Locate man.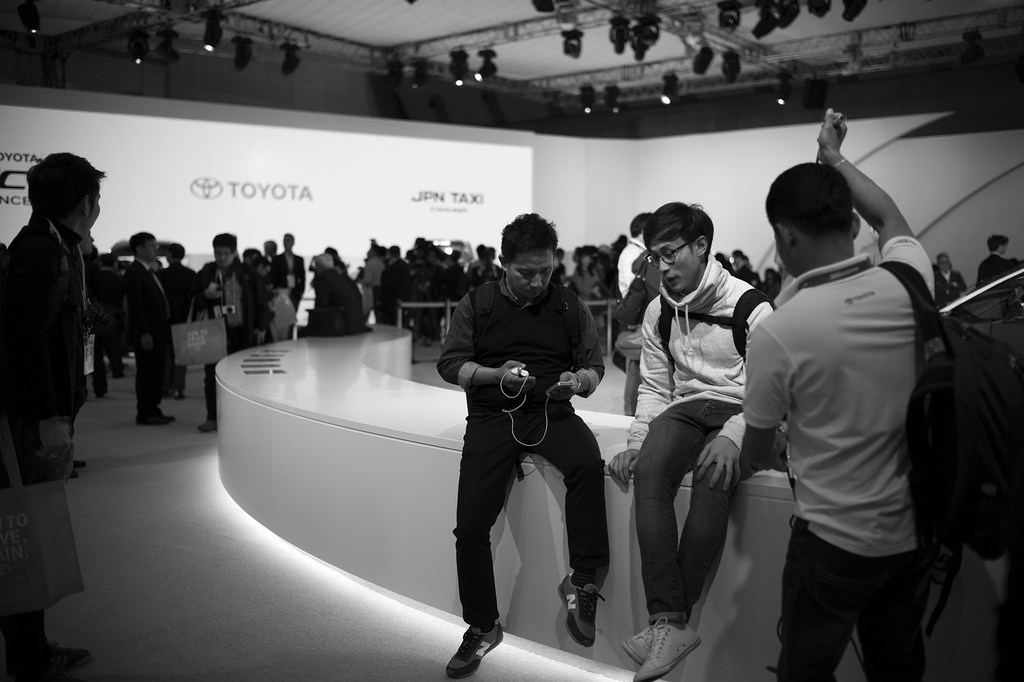
Bounding box: box=[724, 109, 971, 681].
